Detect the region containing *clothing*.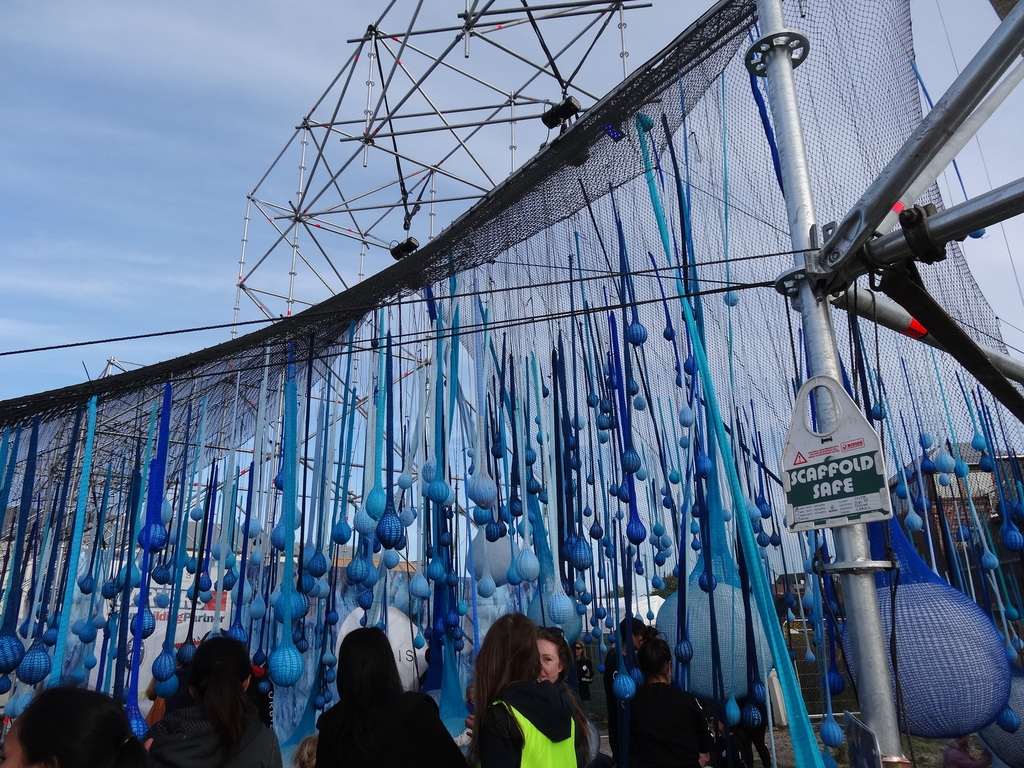
{"left": 312, "top": 691, "right": 465, "bottom": 767}.
